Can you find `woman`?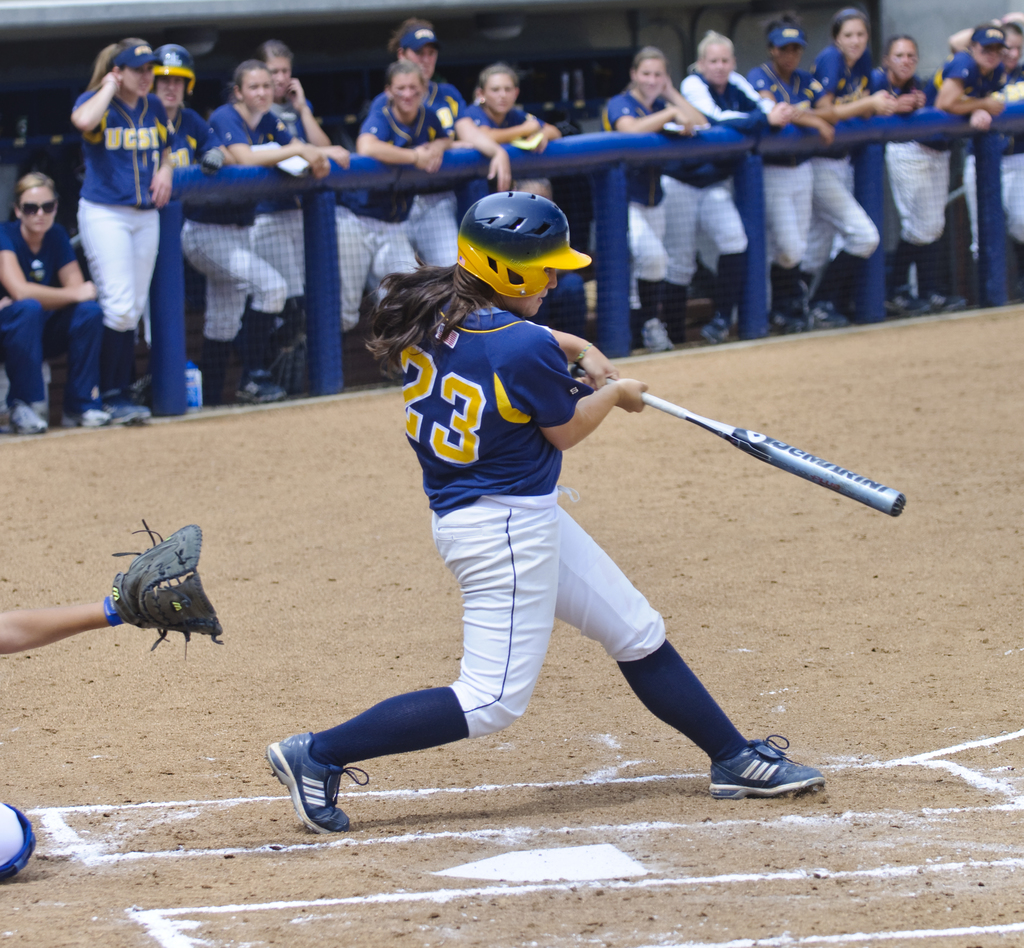
Yes, bounding box: (70,36,173,426).
